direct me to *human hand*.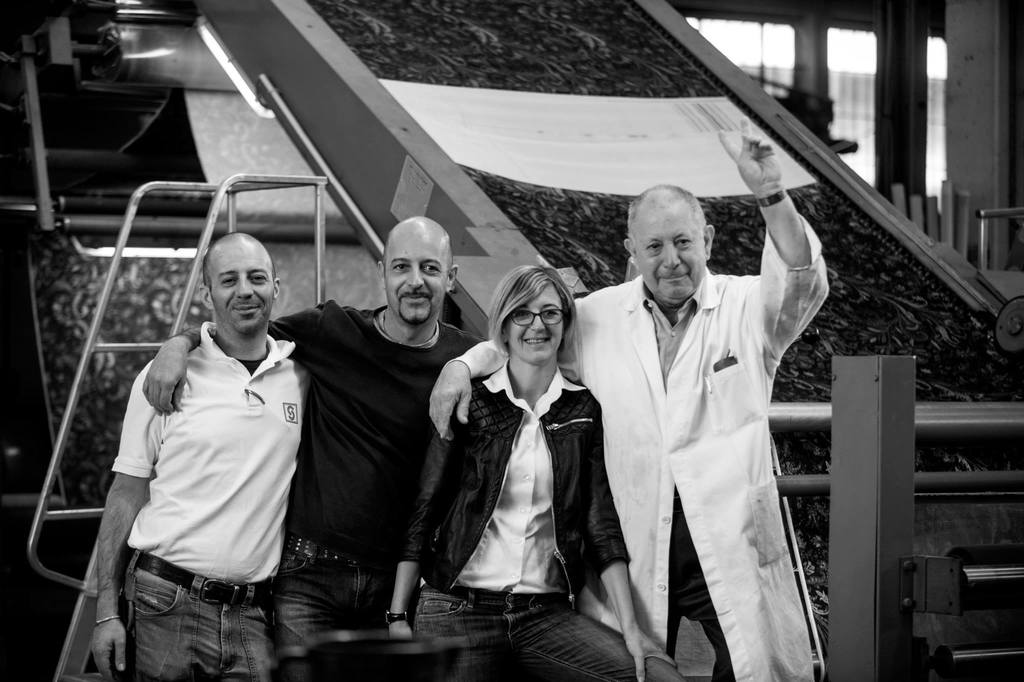
Direction: 428 365 471 444.
